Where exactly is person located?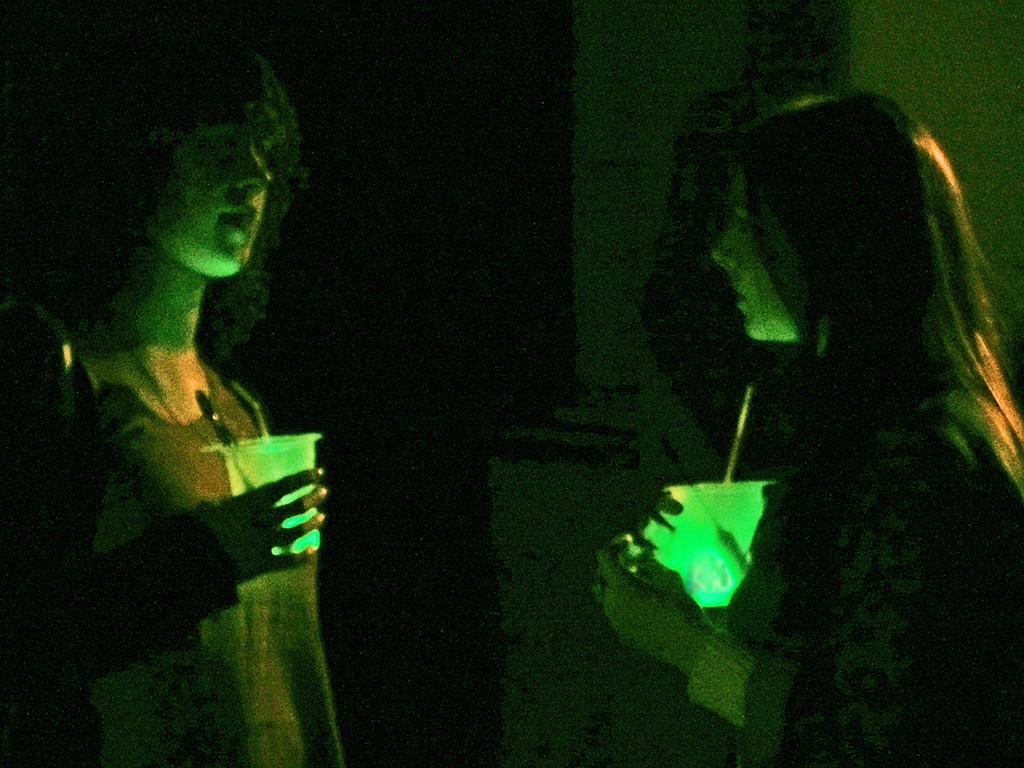
Its bounding box is [596, 96, 1023, 762].
